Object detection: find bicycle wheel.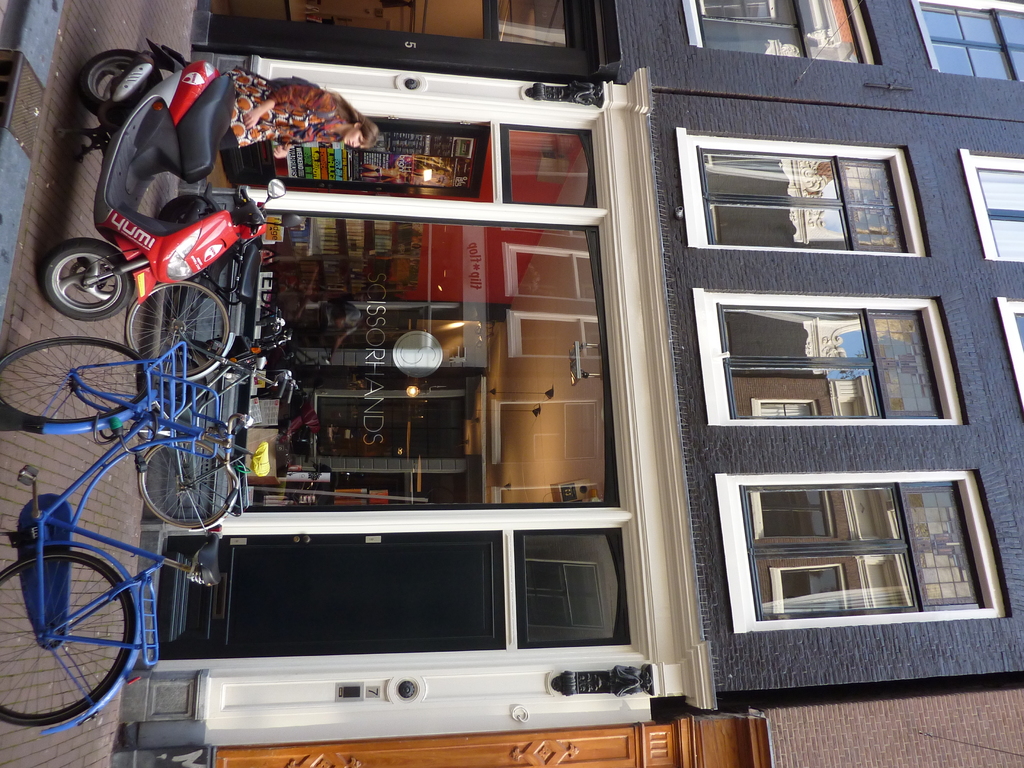
box(2, 526, 144, 742).
